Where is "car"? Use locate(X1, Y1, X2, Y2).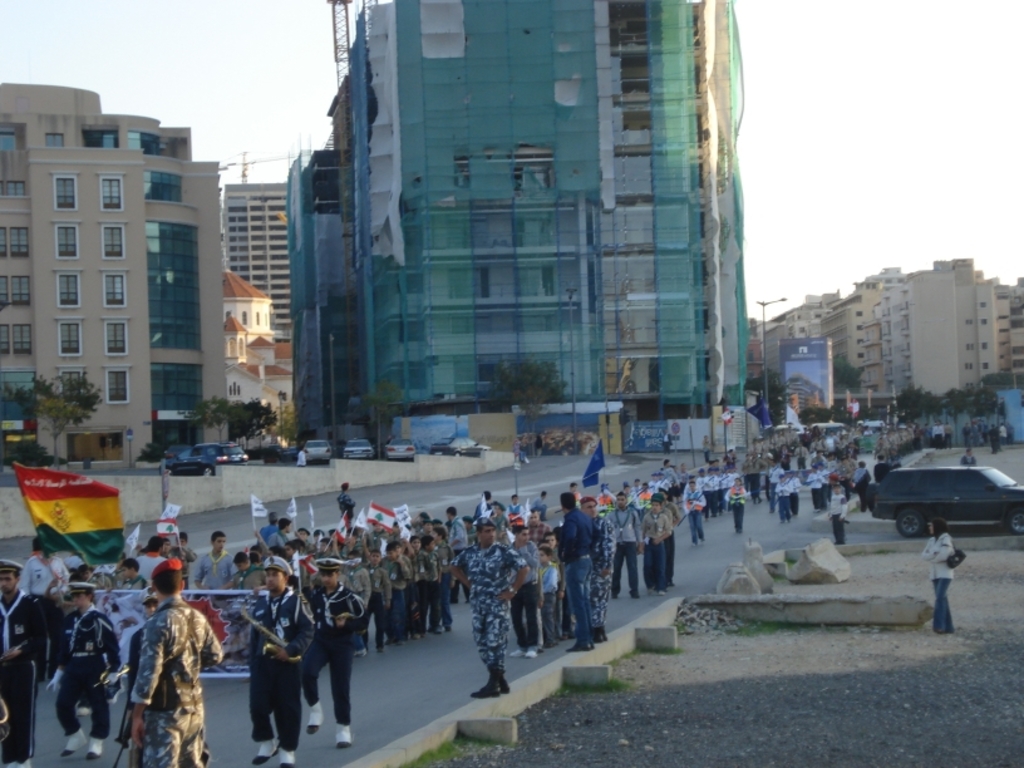
locate(344, 438, 373, 456).
